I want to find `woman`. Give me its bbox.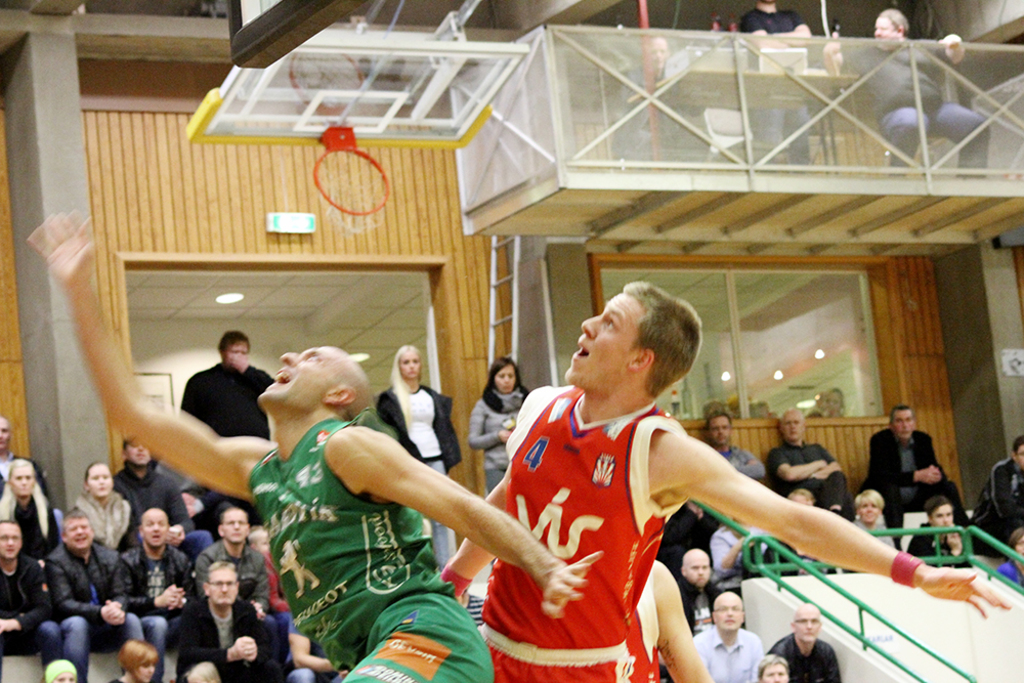
bbox=(999, 521, 1023, 595).
